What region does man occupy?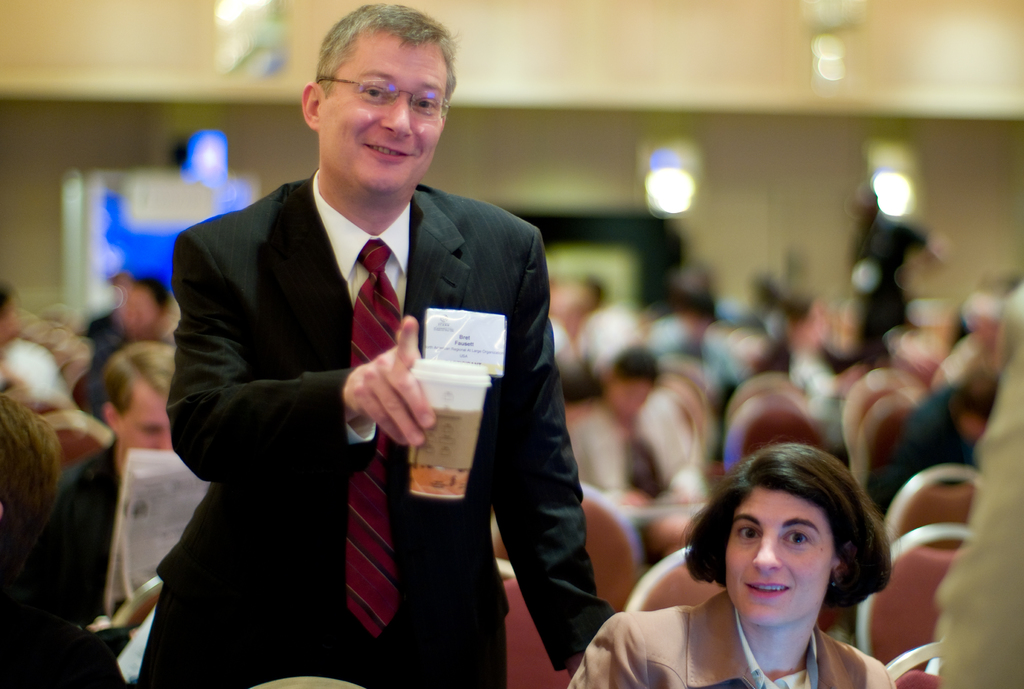
(x1=42, y1=340, x2=182, y2=688).
